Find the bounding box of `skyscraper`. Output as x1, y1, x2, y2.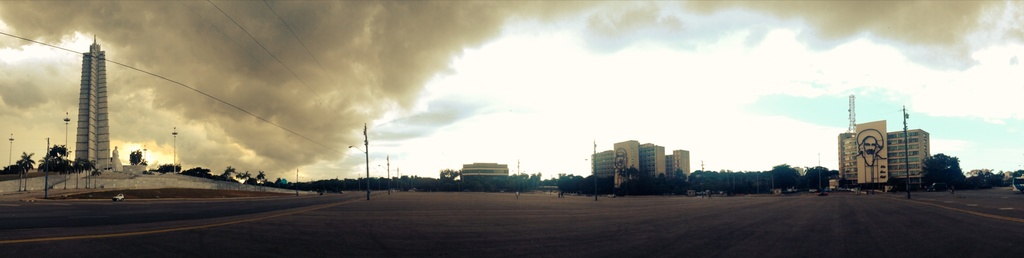
824, 126, 925, 182.
